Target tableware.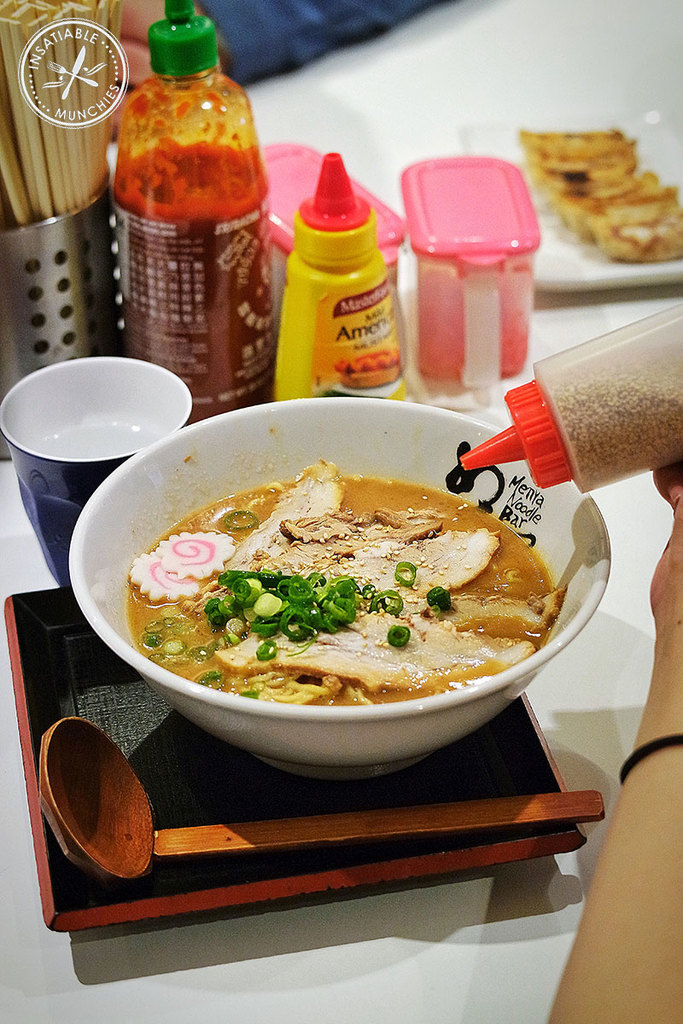
Target region: x1=28, y1=719, x2=610, y2=893.
